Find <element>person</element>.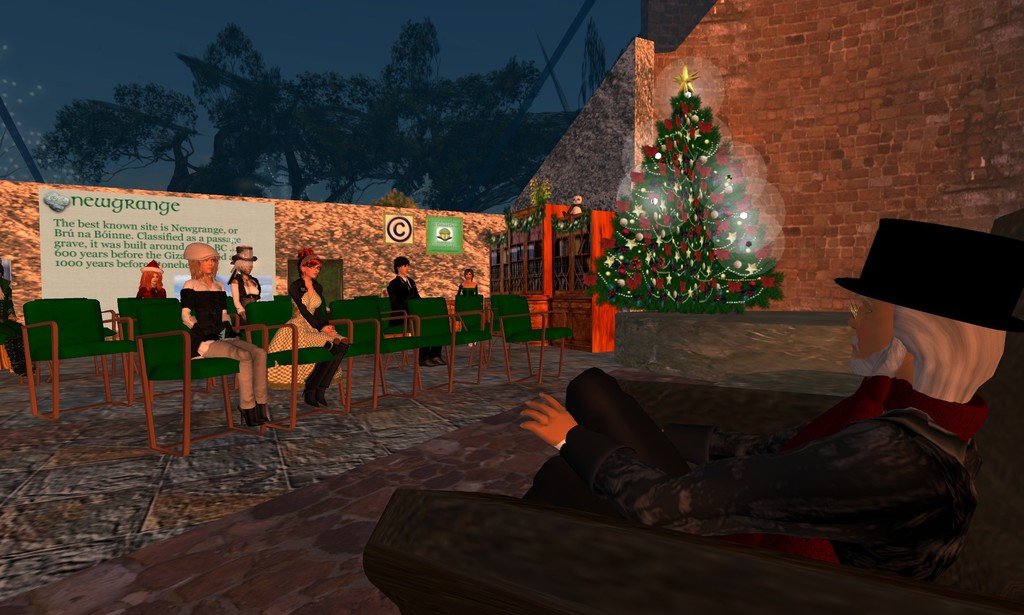
detection(461, 270, 489, 356).
